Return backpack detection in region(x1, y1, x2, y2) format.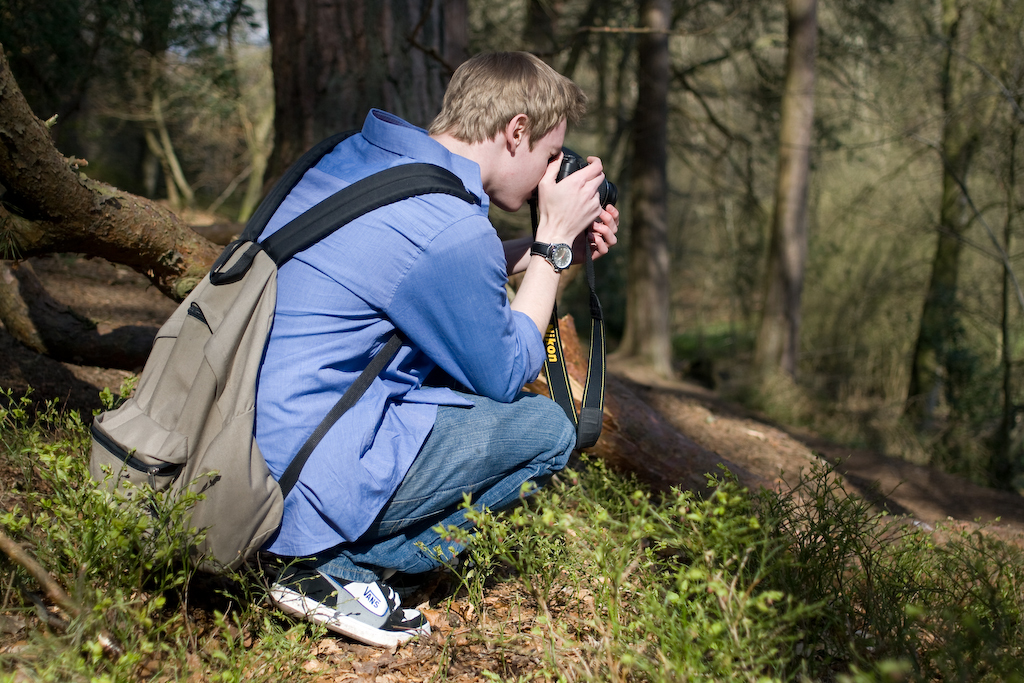
region(78, 123, 481, 584).
